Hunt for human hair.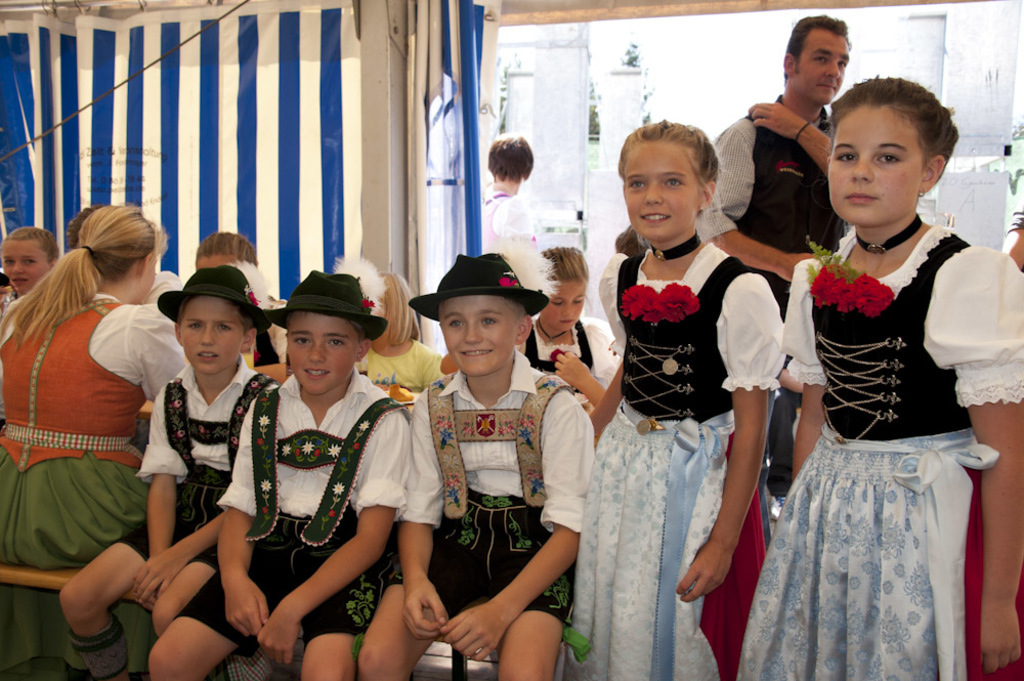
Hunted down at x1=542, y1=246, x2=587, y2=282.
